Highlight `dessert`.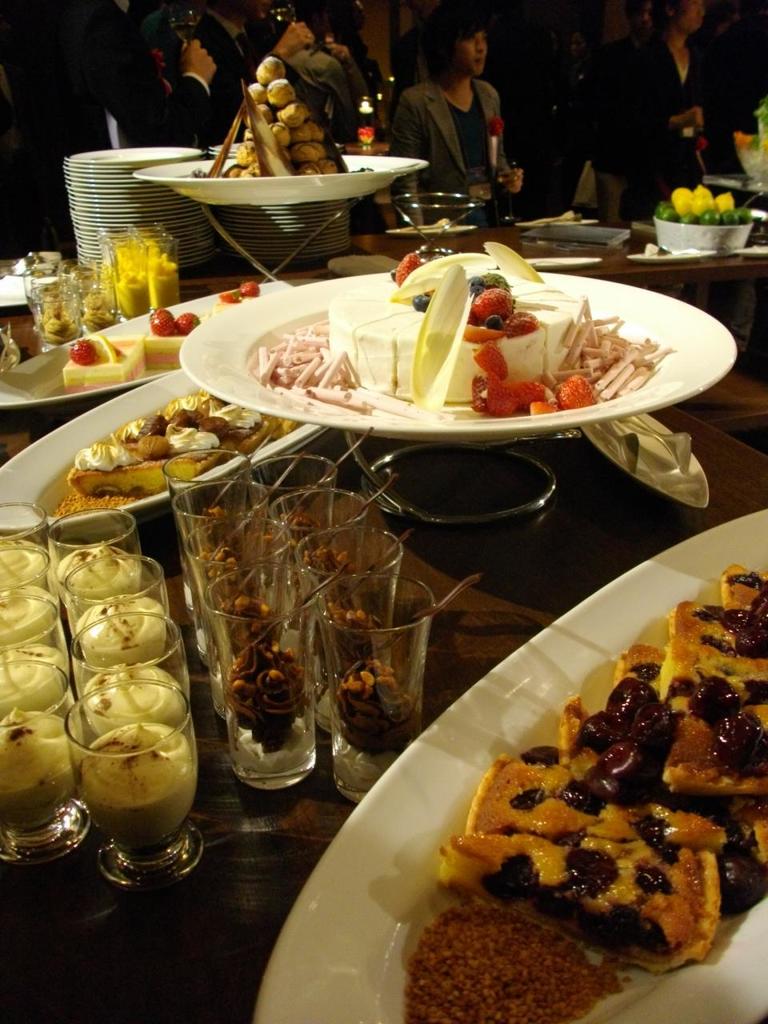
Highlighted region: bbox=[47, 385, 304, 522].
